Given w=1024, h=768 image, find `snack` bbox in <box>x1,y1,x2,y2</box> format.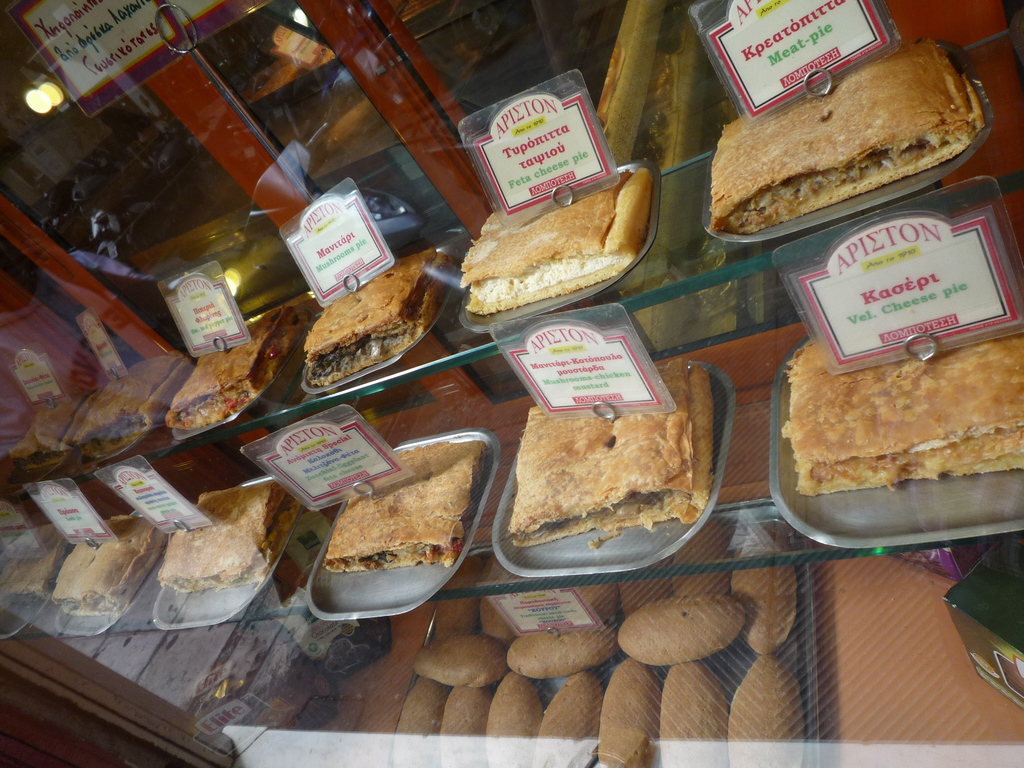
<box>154,483,271,580</box>.
